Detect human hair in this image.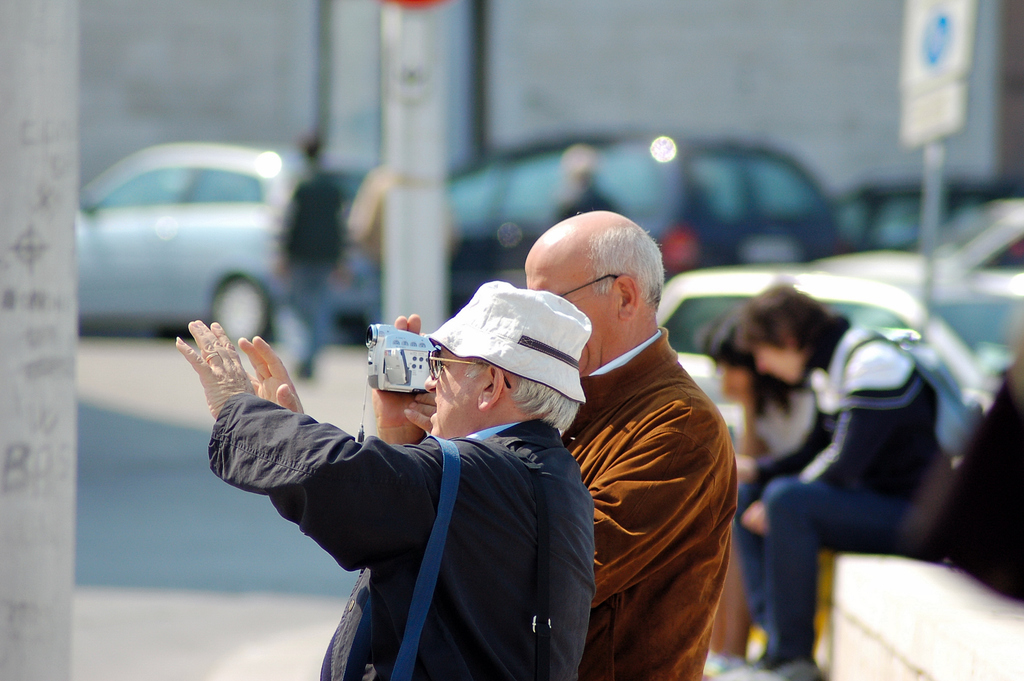
Detection: select_region(735, 280, 858, 368).
